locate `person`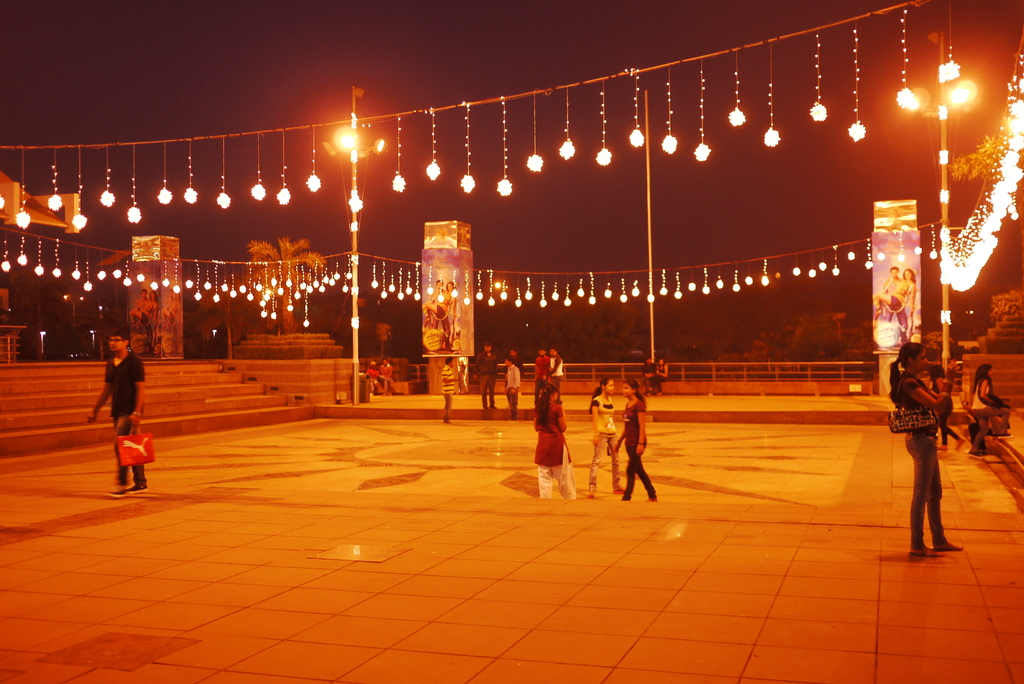
<bbox>530, 346, 552, 407</bbox>
